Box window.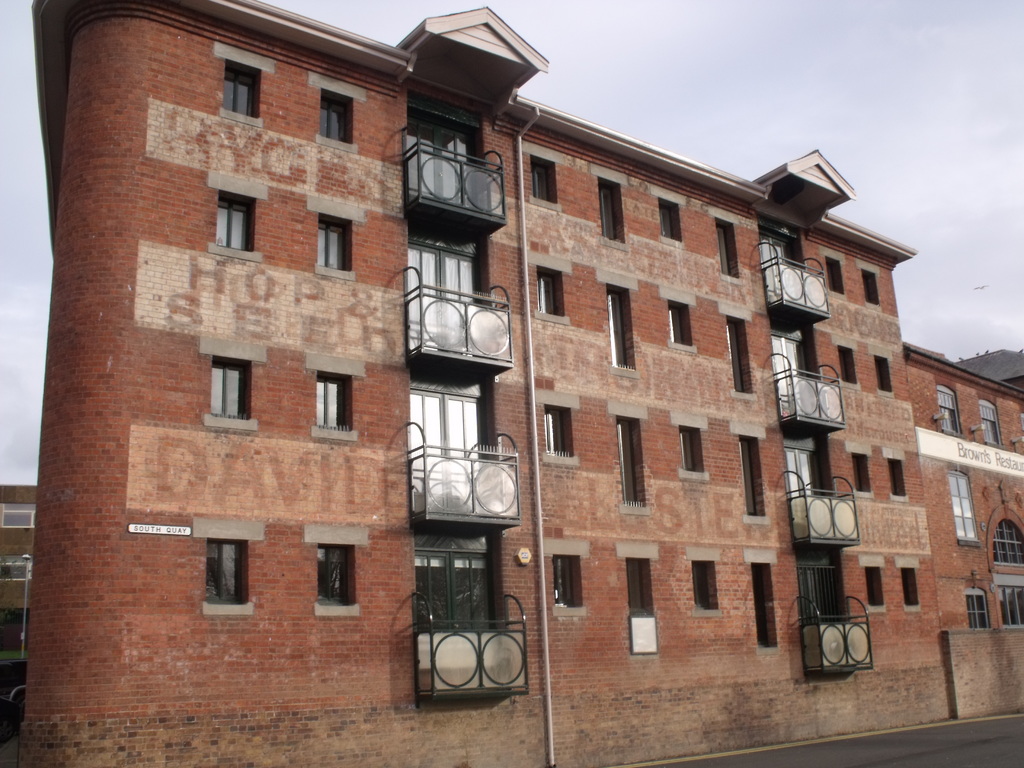
pyautogui.locateOnScreen(840, 347, 858, 384).
